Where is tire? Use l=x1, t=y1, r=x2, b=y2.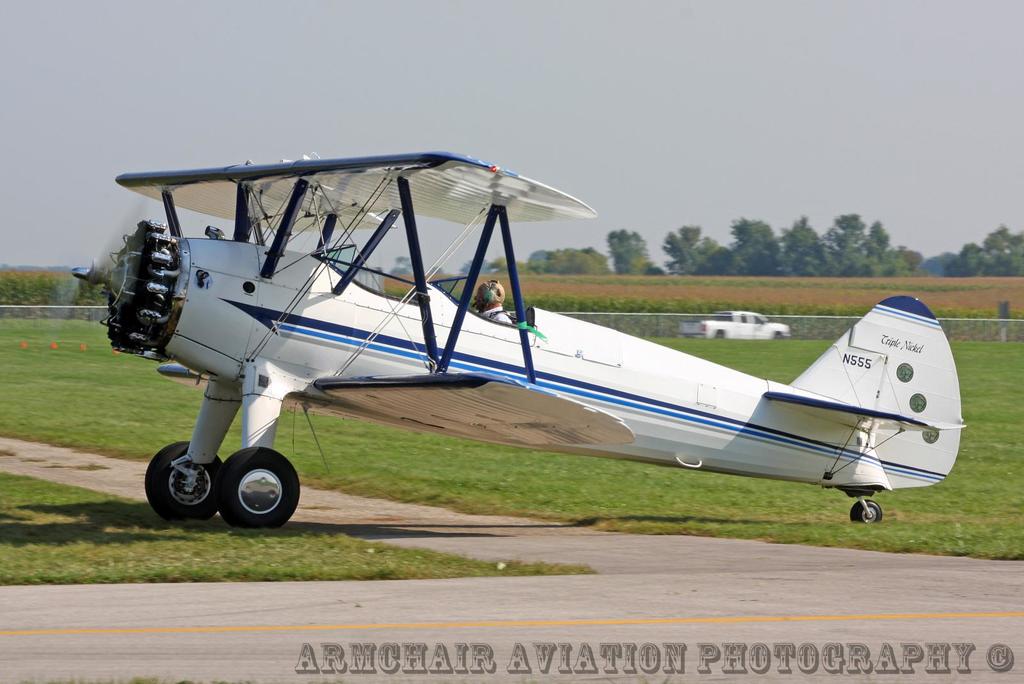
l=143, t=440, r=223, b=519.
